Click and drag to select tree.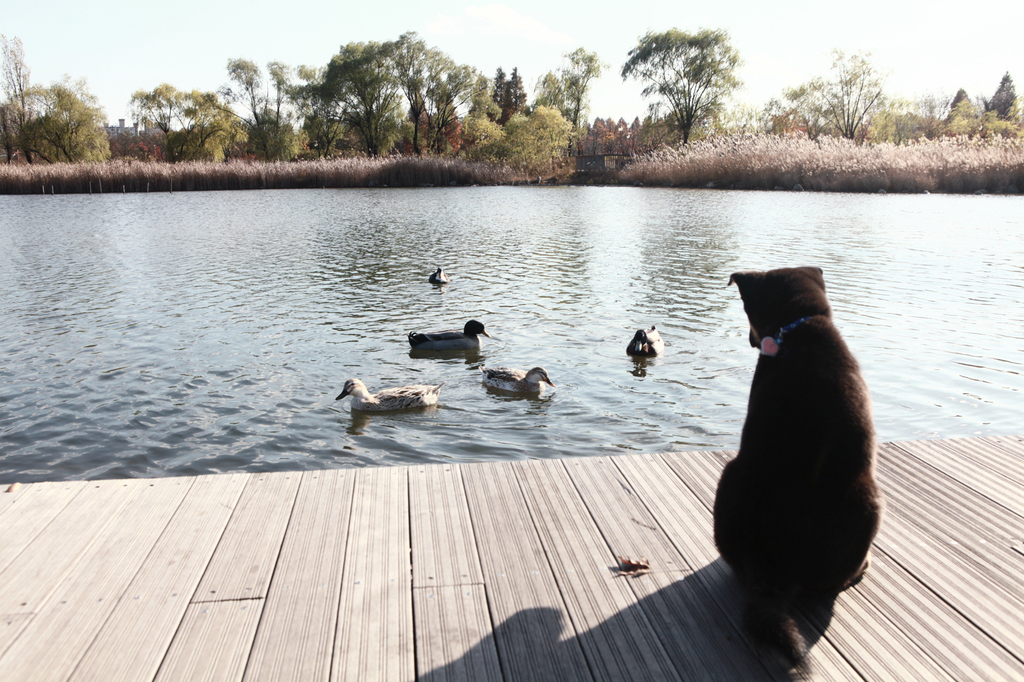
Selection: bbox=(294, 33, 502, 159).
